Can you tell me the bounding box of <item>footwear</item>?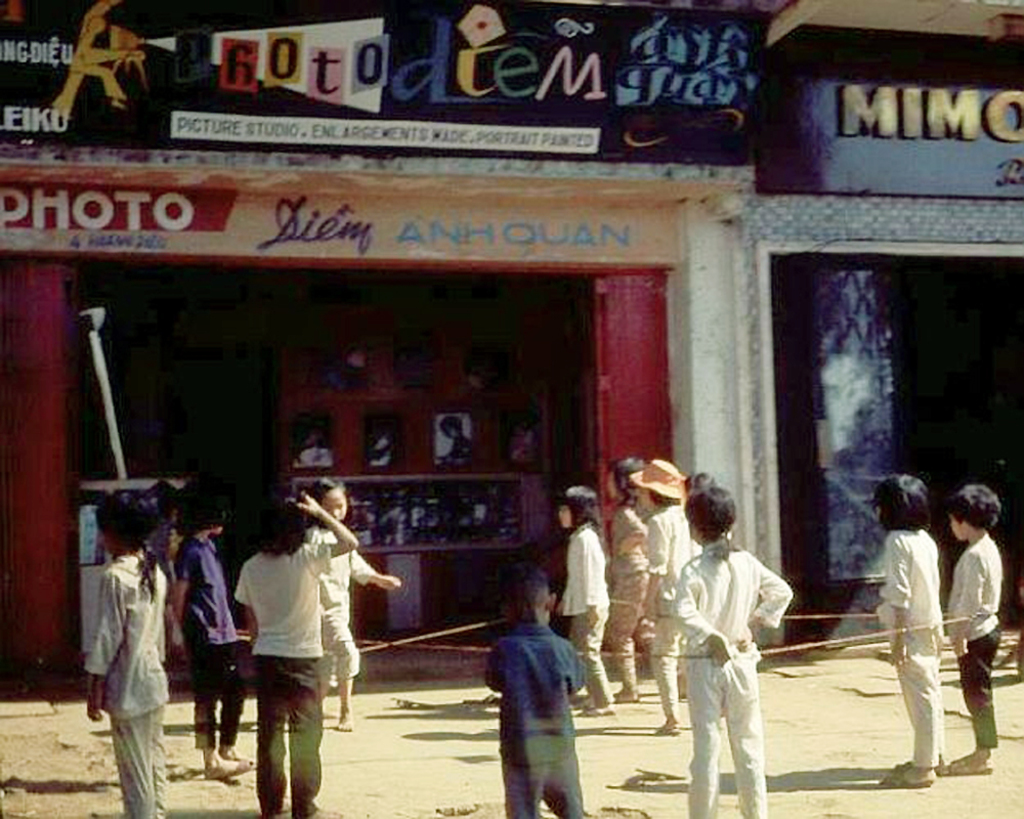
bbox(217, 756, 261, 779).
